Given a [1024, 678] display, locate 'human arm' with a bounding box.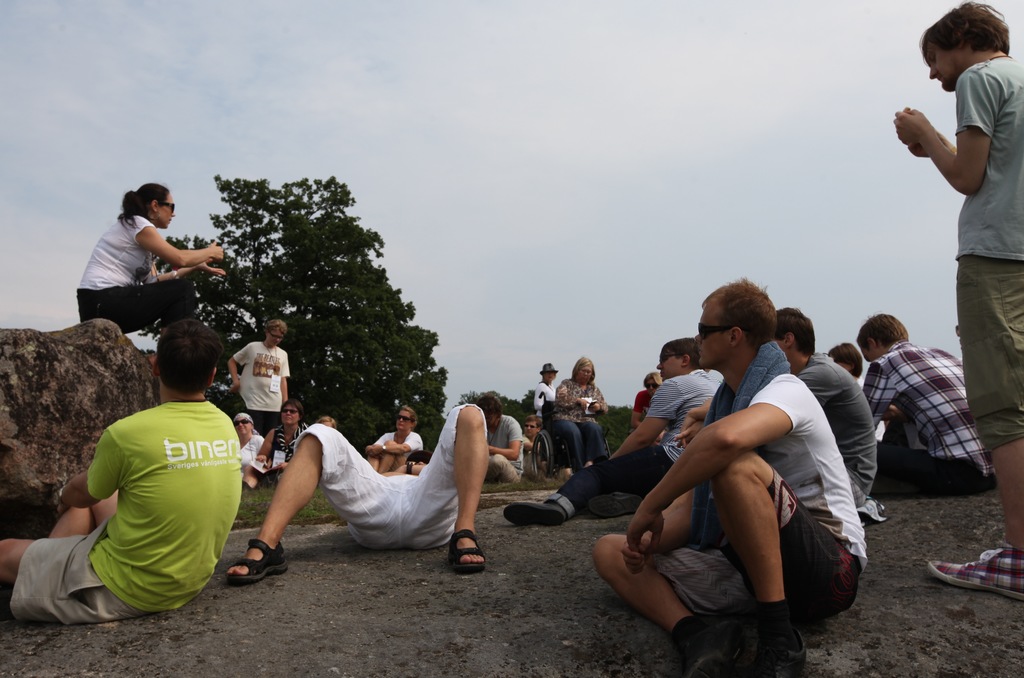
Located: [left=369, top=463, right=395, bottom=472].
